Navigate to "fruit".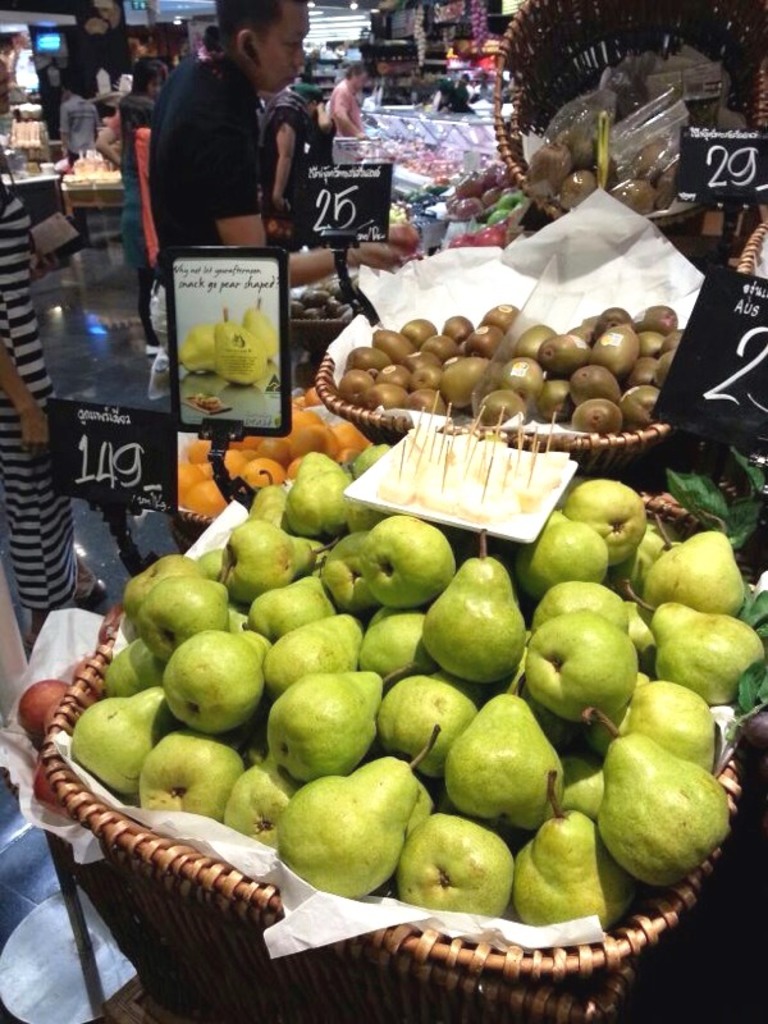
Navigation target: 29,764,64,806.
